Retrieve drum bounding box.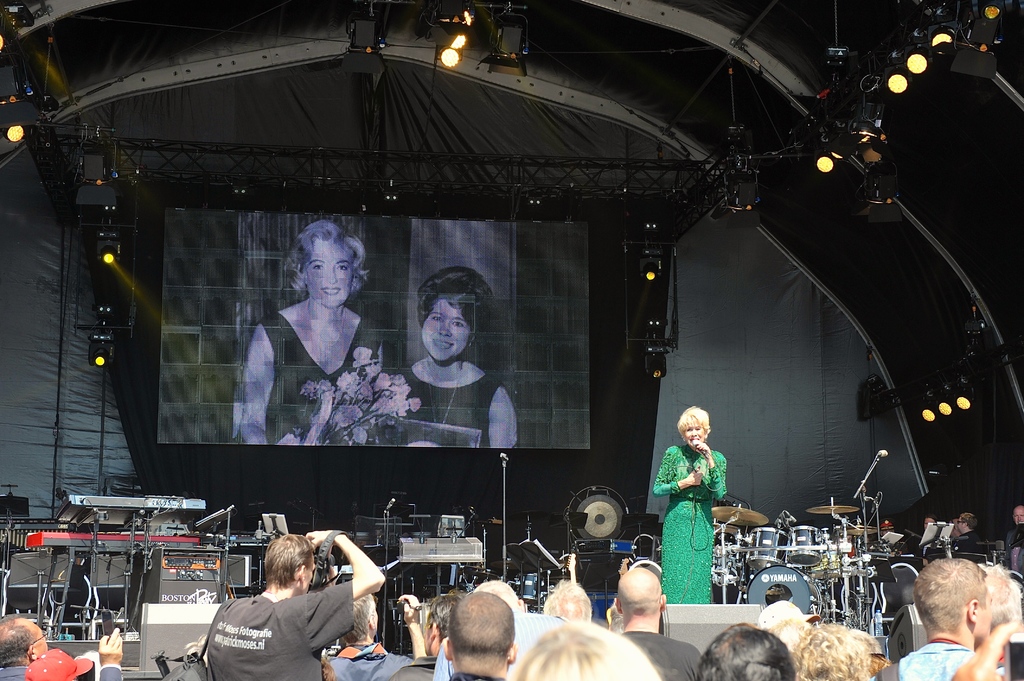
Bounding box: <region>710, 524, 740, 553</region>.
